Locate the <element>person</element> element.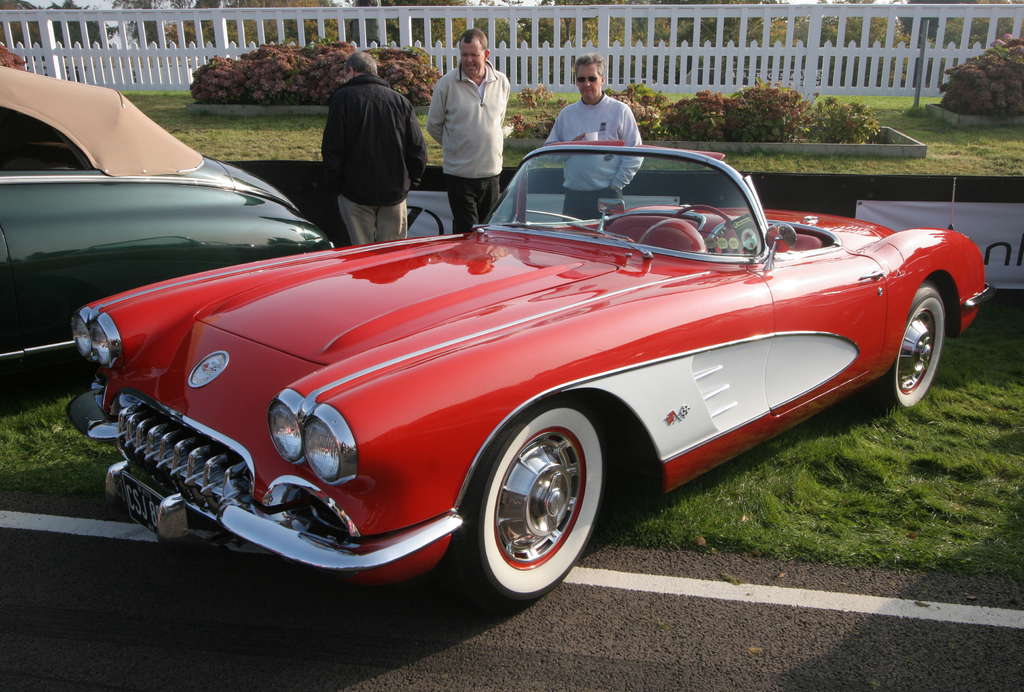
Element bbox: pyautogui.locateOnScreen(544, 58, 644, 221).
